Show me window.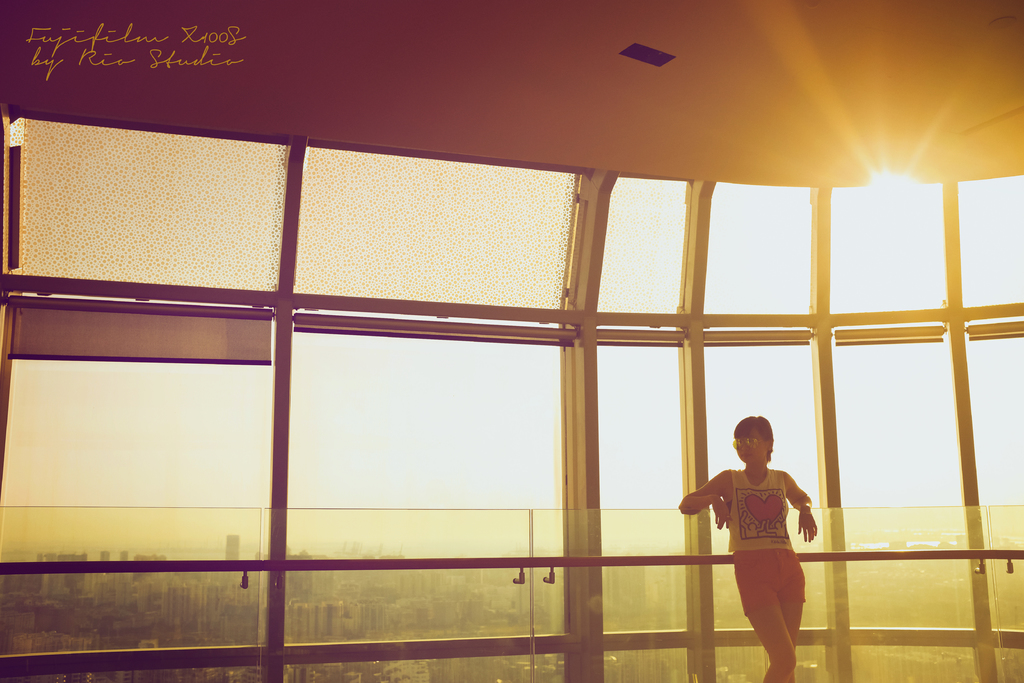
window is here: 831, 180, 956, 313.
